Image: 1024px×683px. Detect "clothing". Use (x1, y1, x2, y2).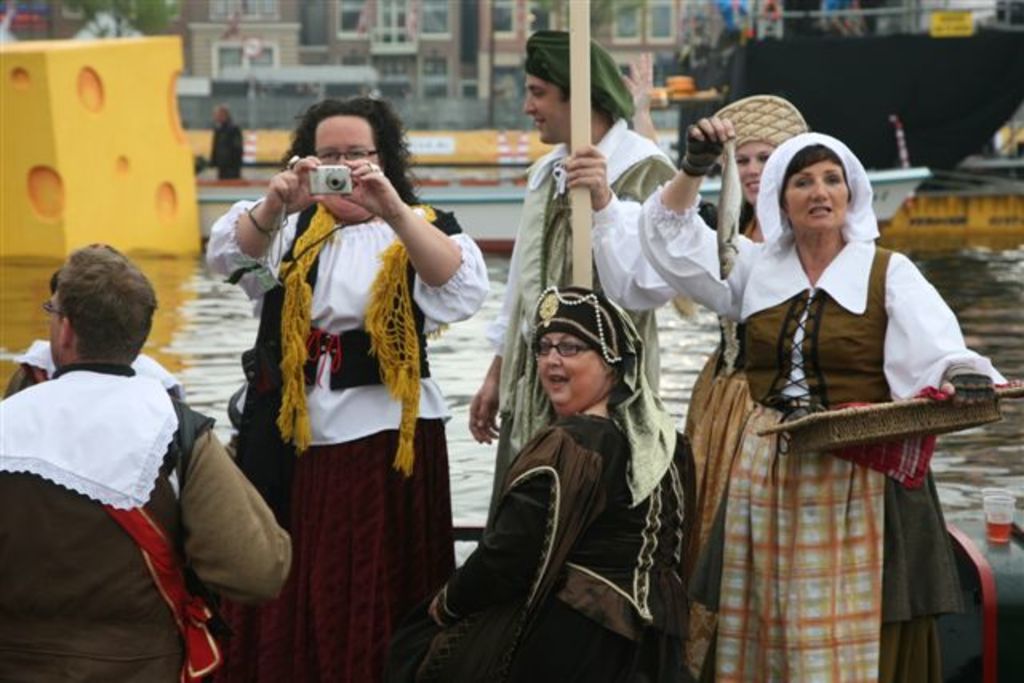
(650, 187, 784, 646).
